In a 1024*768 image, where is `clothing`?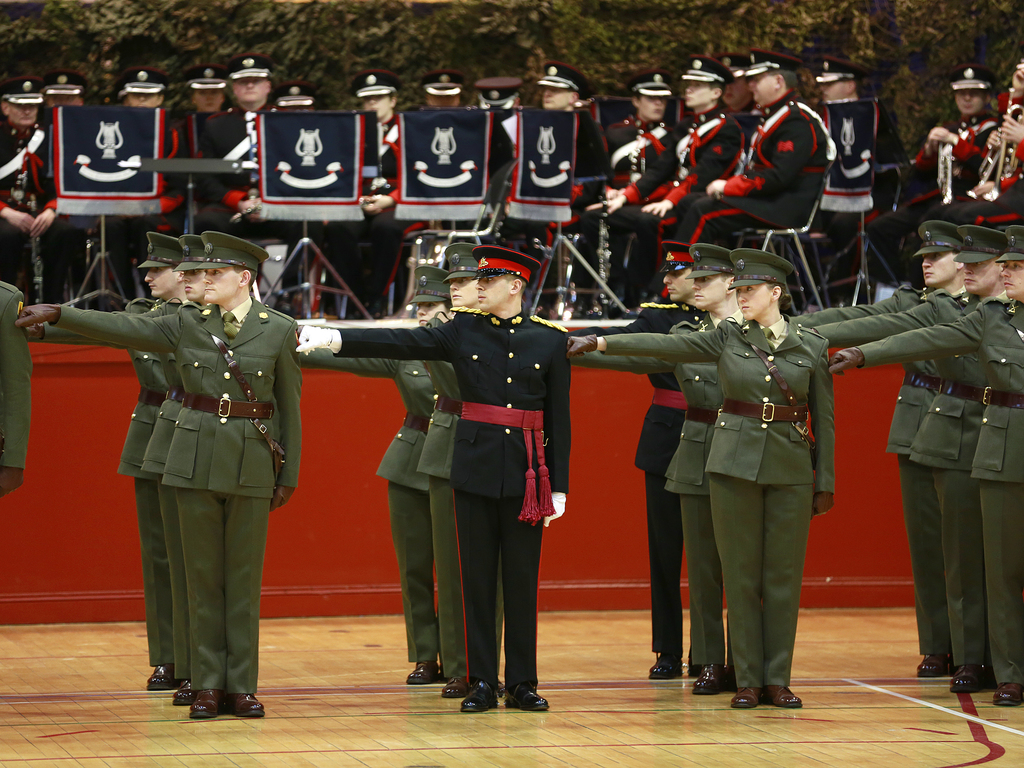
detection(36, 297, 311, 716).
